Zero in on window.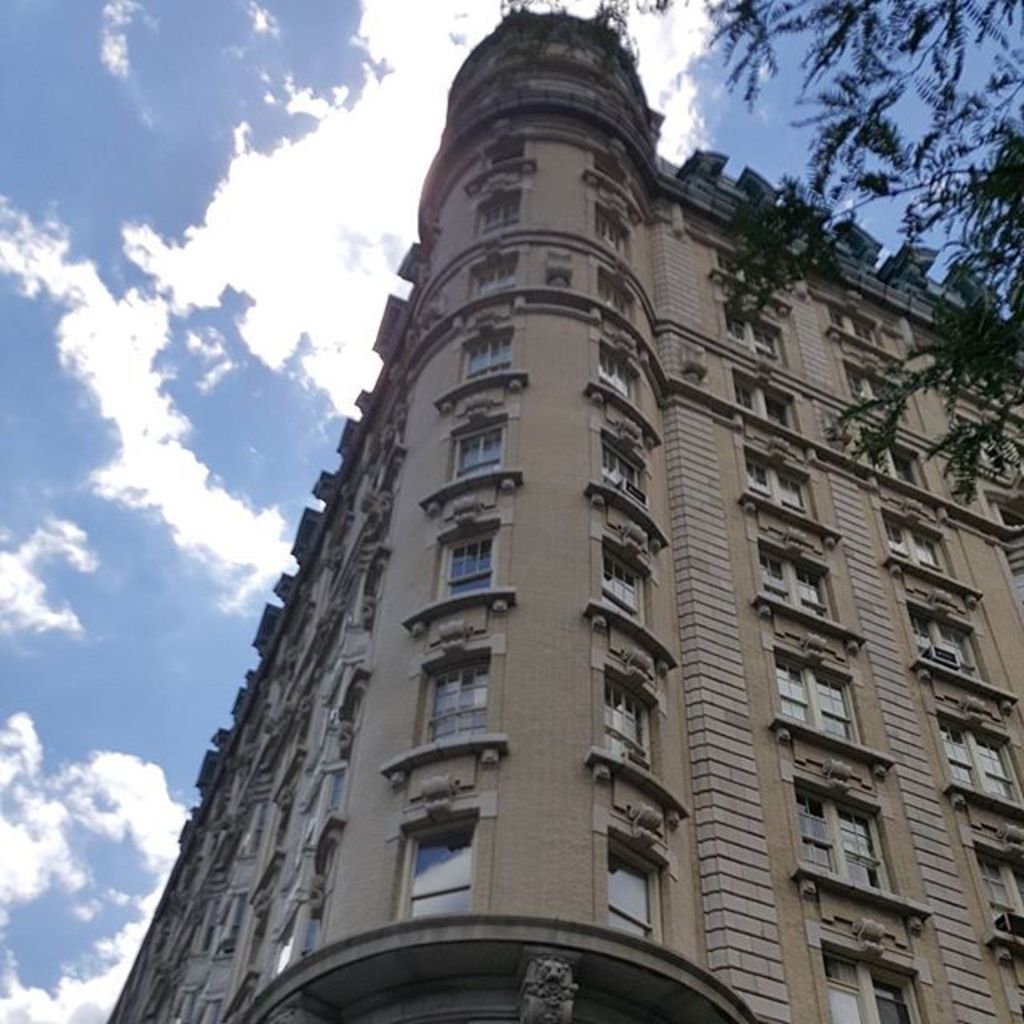
Zeroed in: {"x1": 483, "y1": 189, "x2": 514, "y2": 235}.
